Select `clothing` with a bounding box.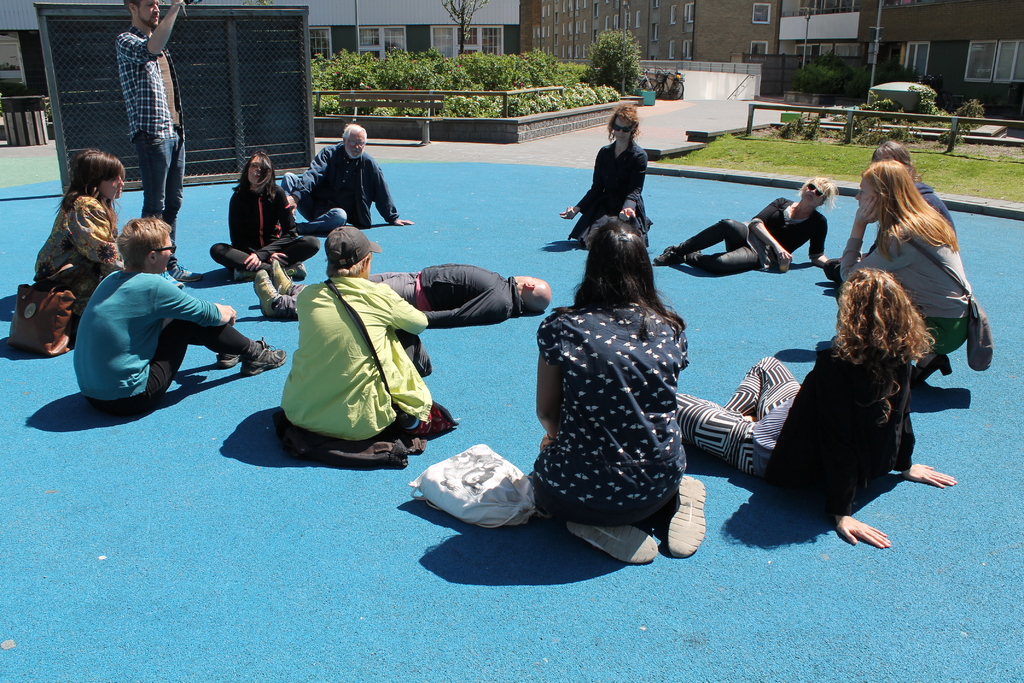
{"left": 279, "top": 141, "right": 398, "bottom": 224}.
